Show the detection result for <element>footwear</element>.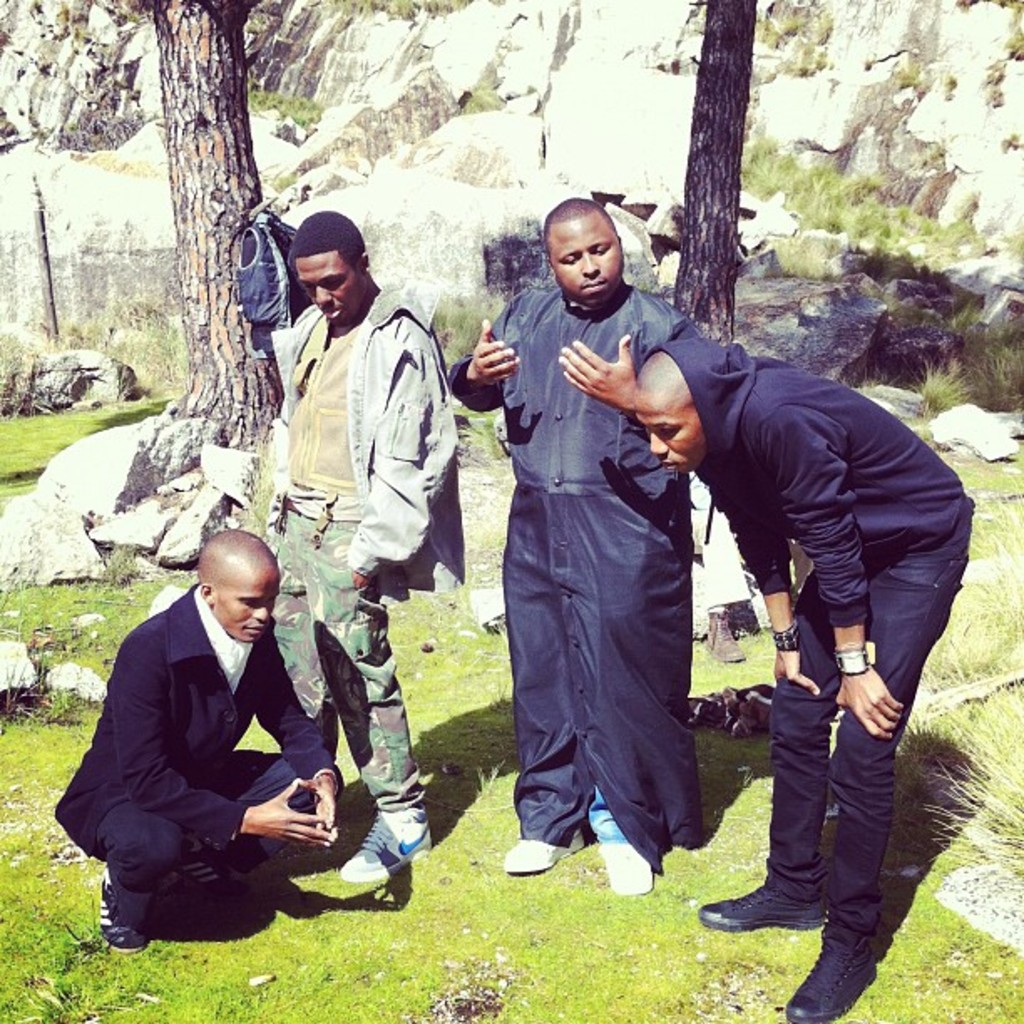
(x1=182, y1=842, x2=234, y2=892).
